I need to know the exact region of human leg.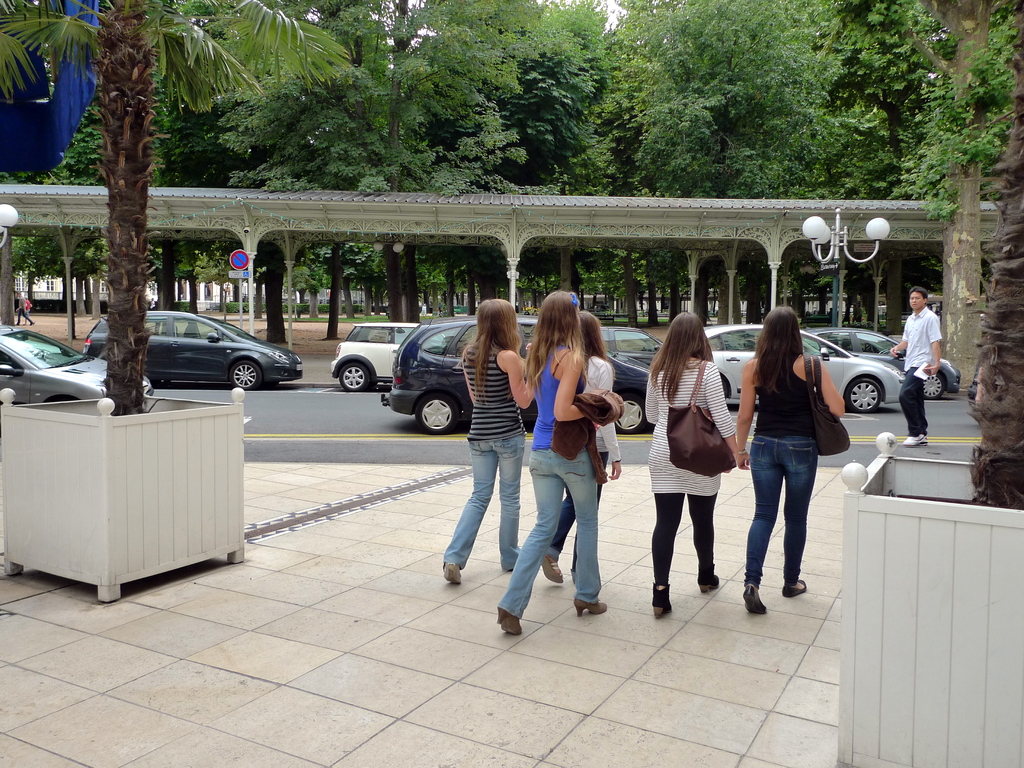
Region: x1=685, y1=481, x2=716, y2=589.
